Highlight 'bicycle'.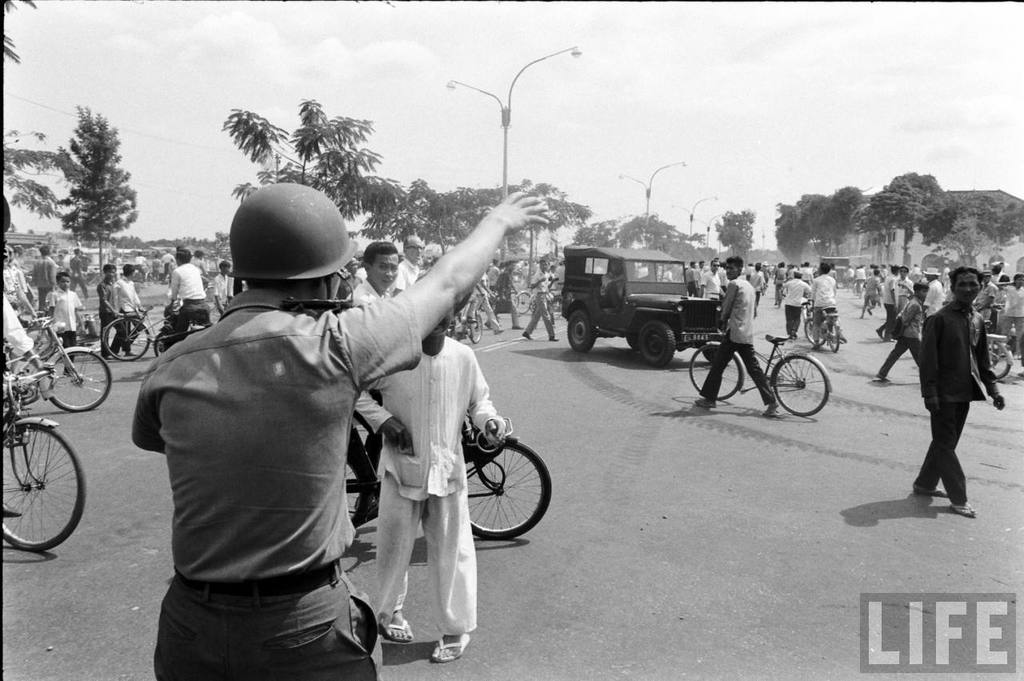
Highlighted region: locate(987, 332, 1014, 381).
